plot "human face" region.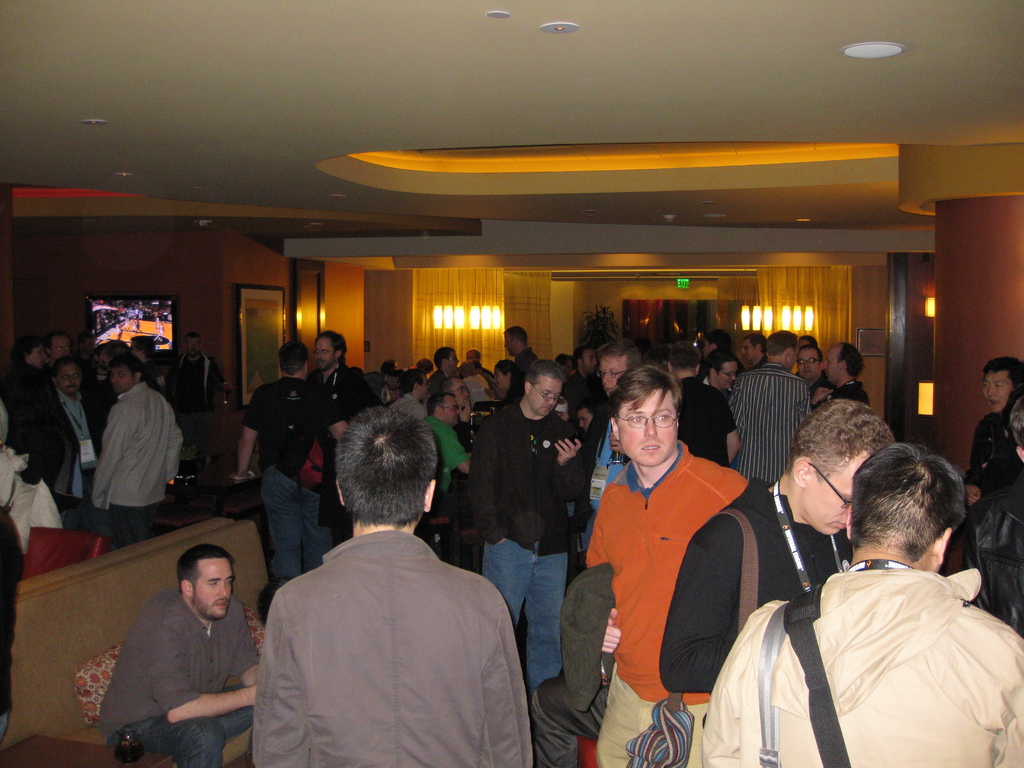
Plotted at 982/371/1013/412.
